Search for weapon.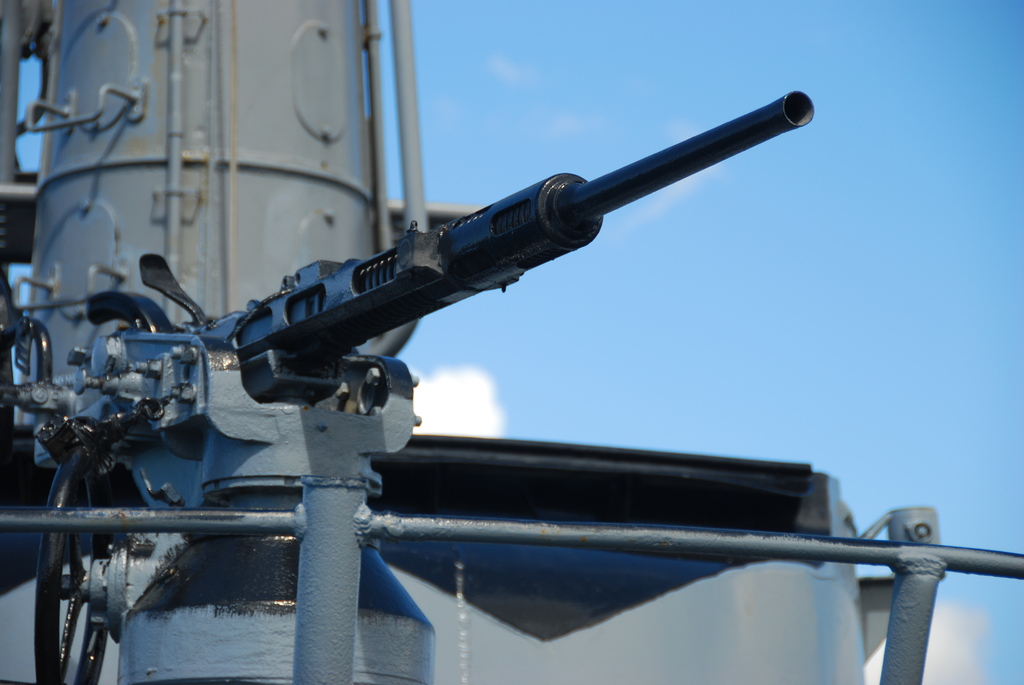
Found at rect(0, 84, 824, 497).
